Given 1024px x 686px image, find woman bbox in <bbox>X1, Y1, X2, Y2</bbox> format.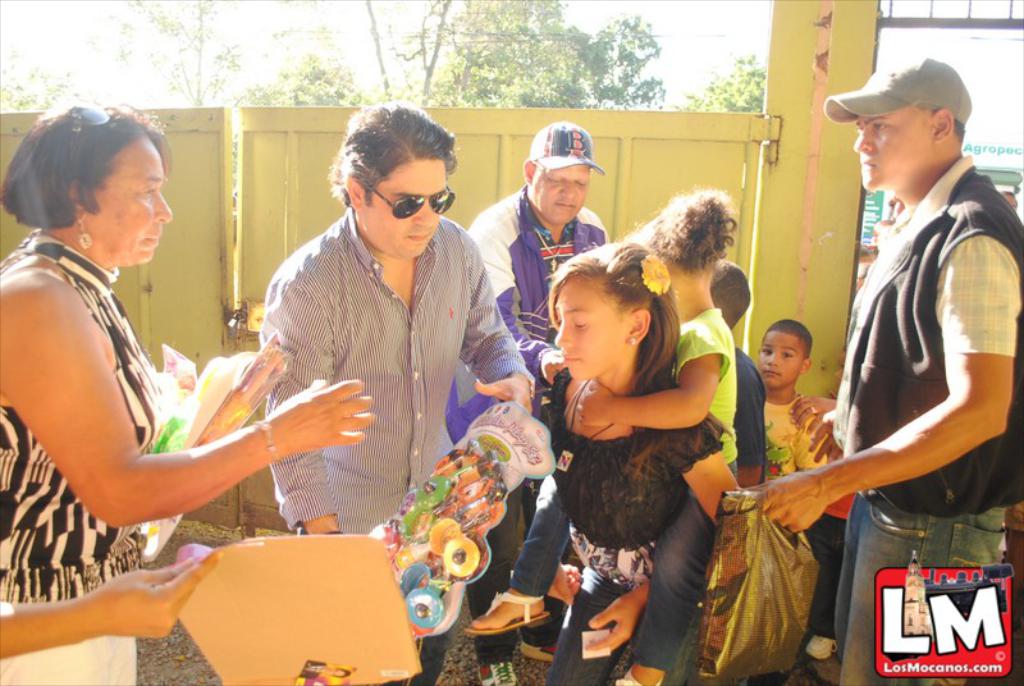
<bbox>527, 247, 744, 659</bbox>.
